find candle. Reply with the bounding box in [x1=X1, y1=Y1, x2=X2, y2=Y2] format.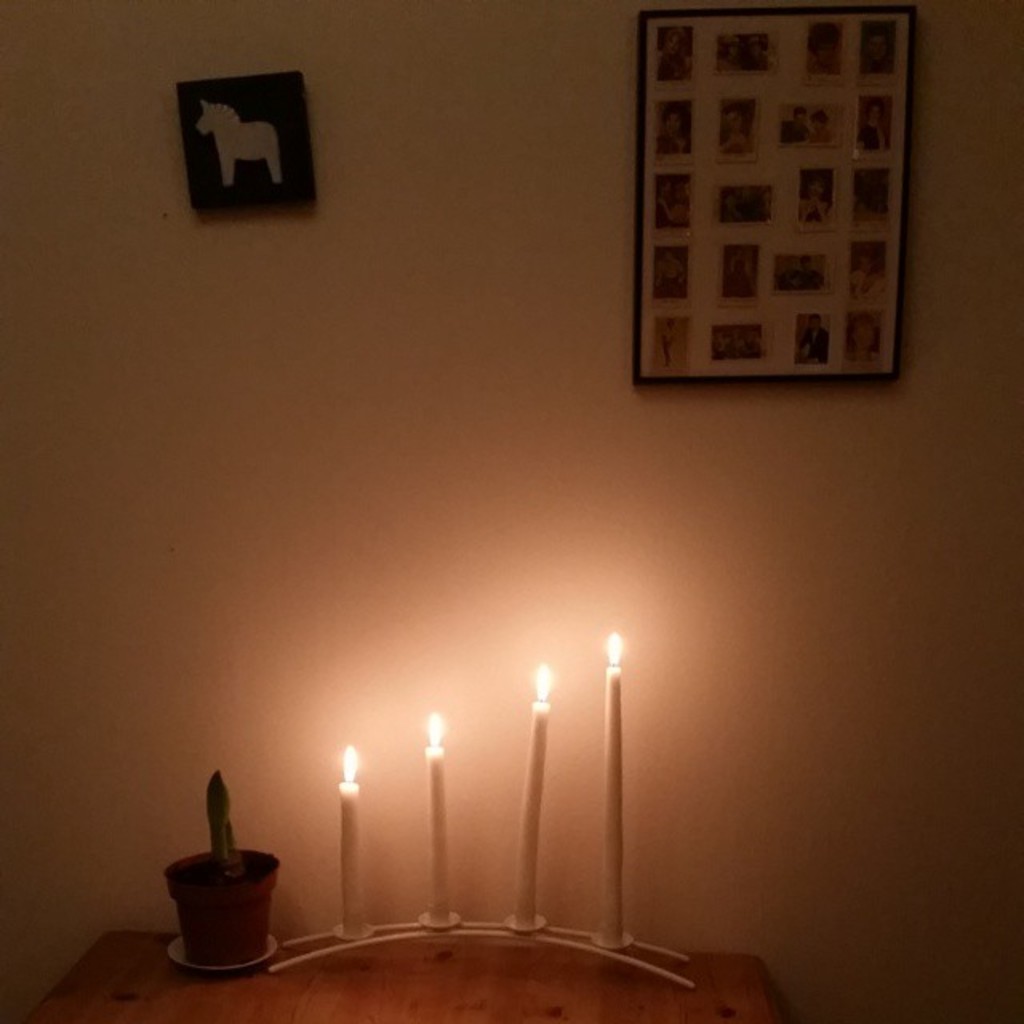
[x1=597, y1=627, x2=619, y2=936].
